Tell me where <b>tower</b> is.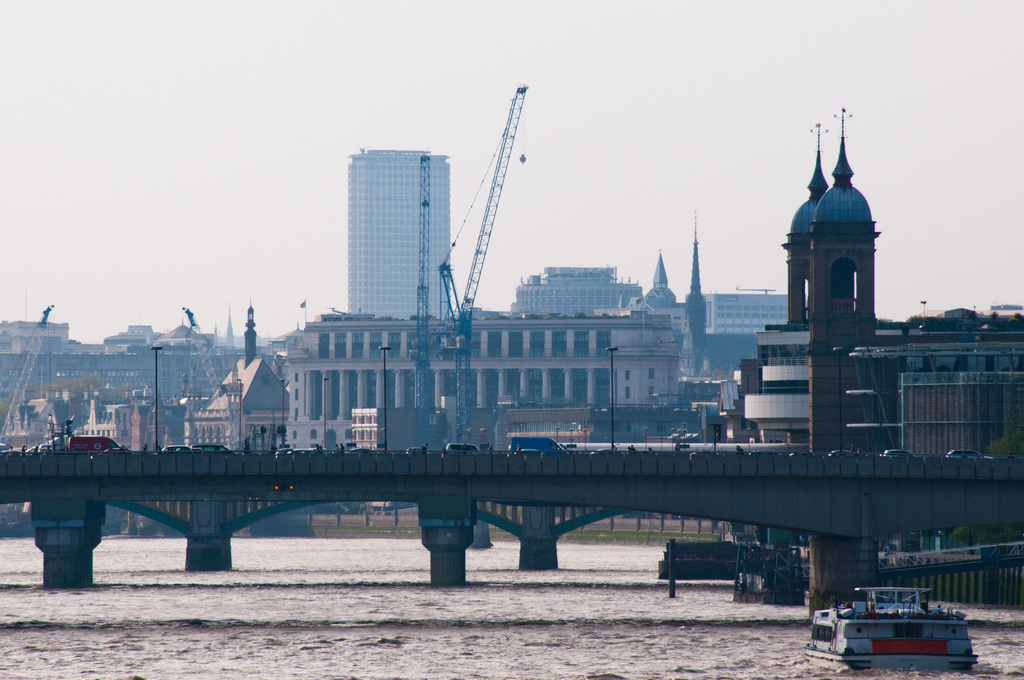
<b>tower</b> is at <box>805,134,880,451</box>.
